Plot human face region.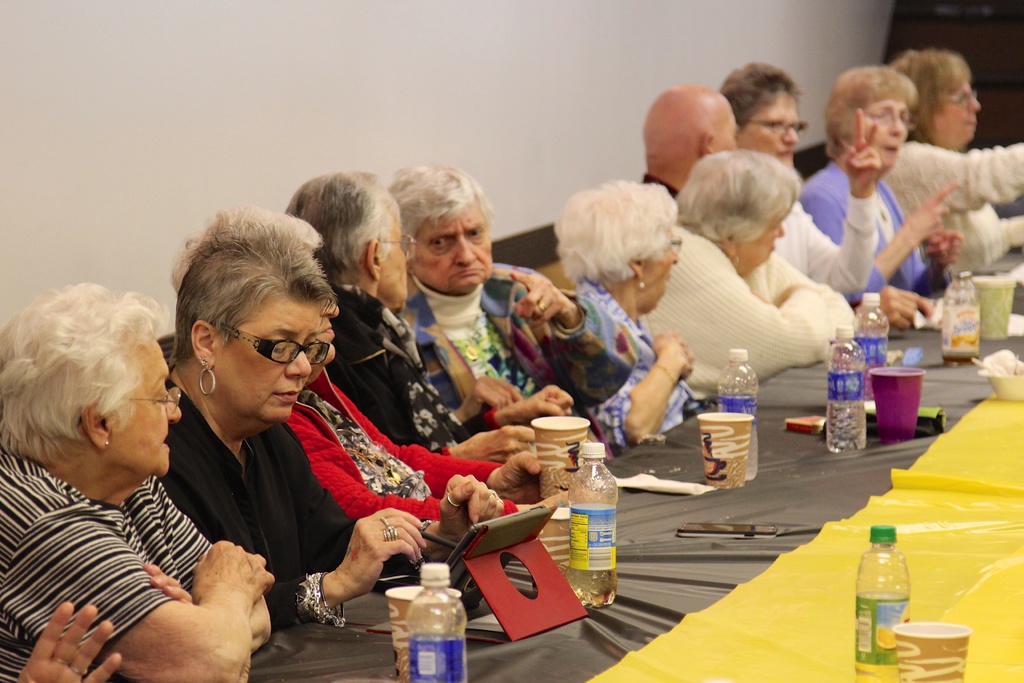
Plotted at 739,89,800,170.
